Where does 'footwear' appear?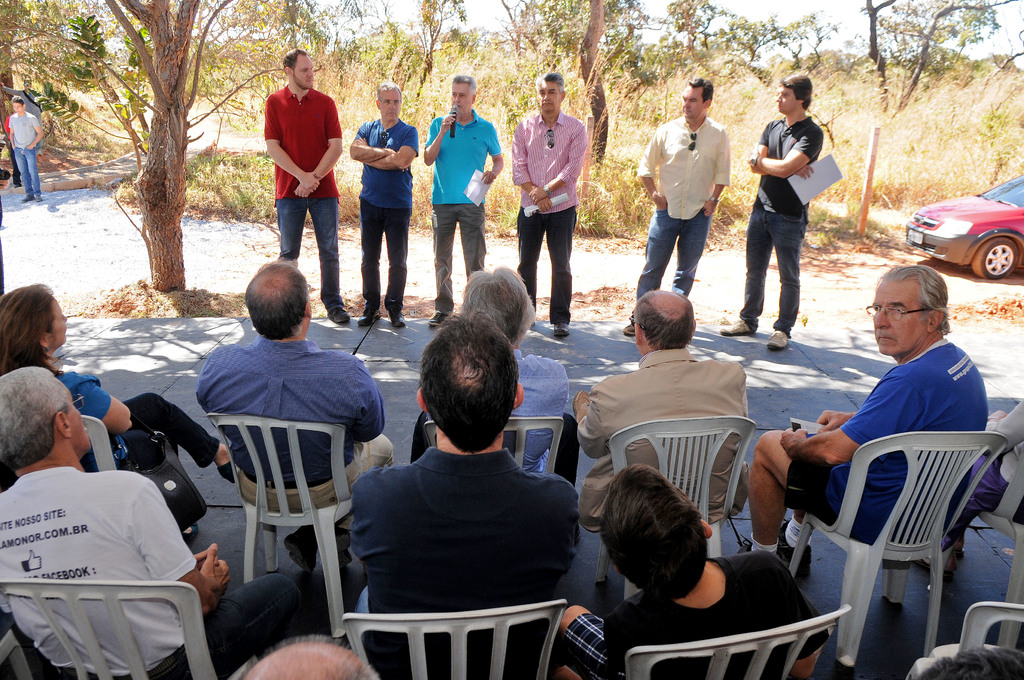
Appears at 328,308,349,325.
